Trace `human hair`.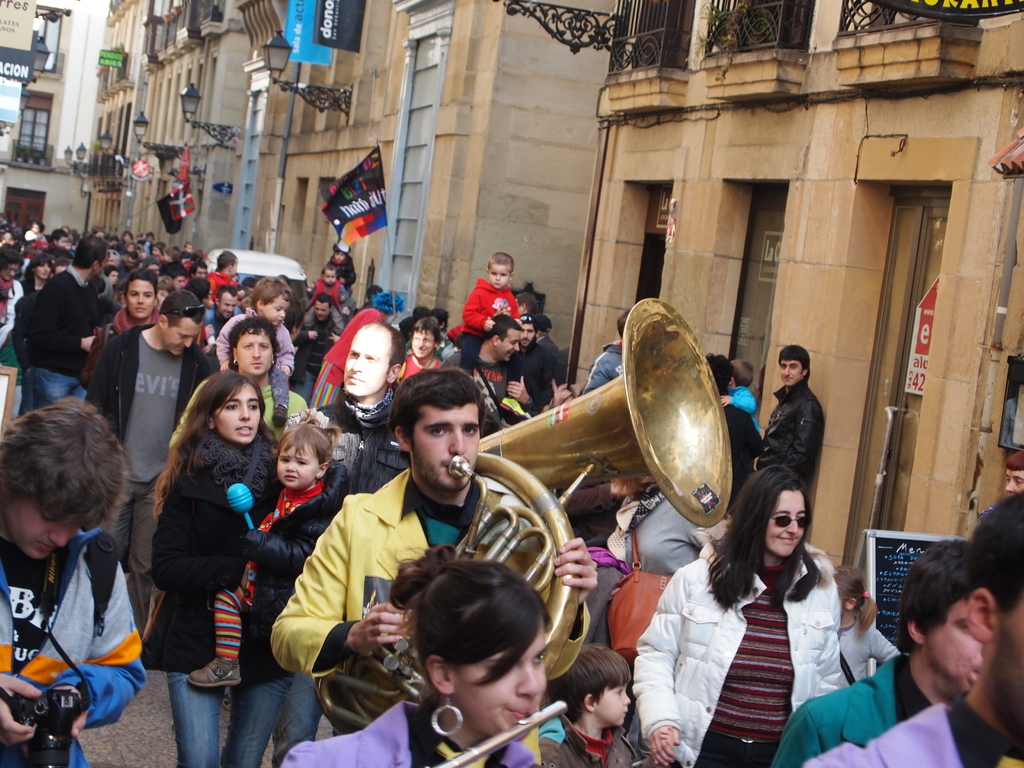
Traced to left=0, top=241, right=26, bottom=271.
